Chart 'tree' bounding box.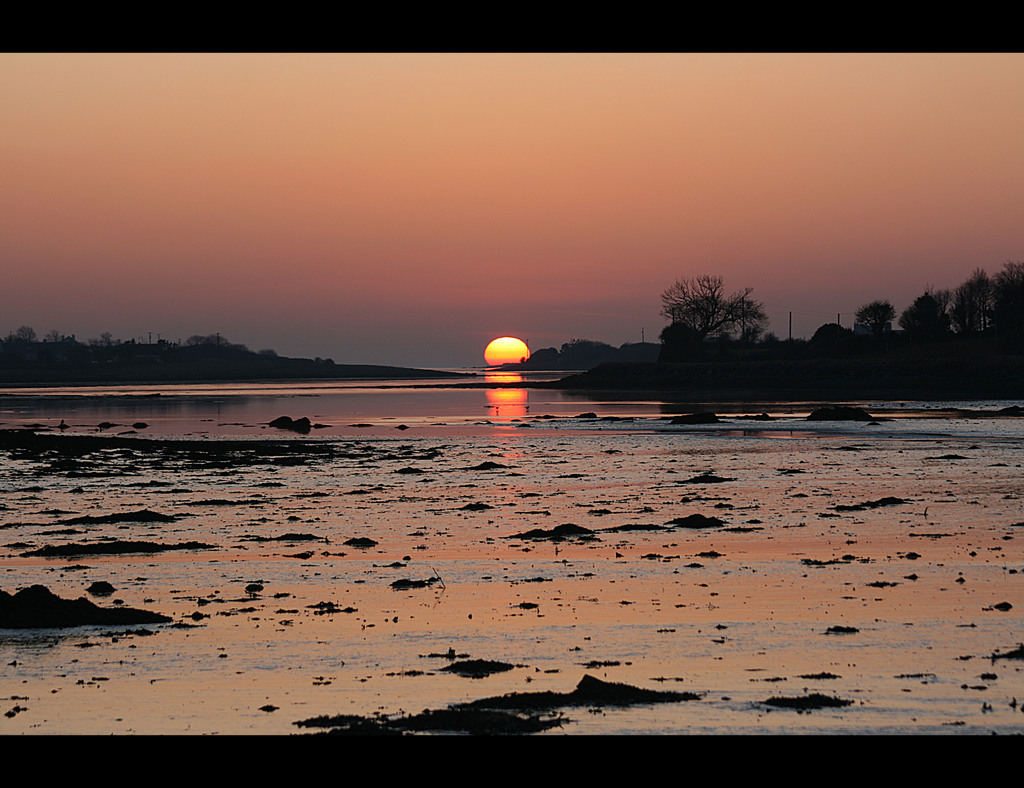
Charted: 980/257/1023/345.
